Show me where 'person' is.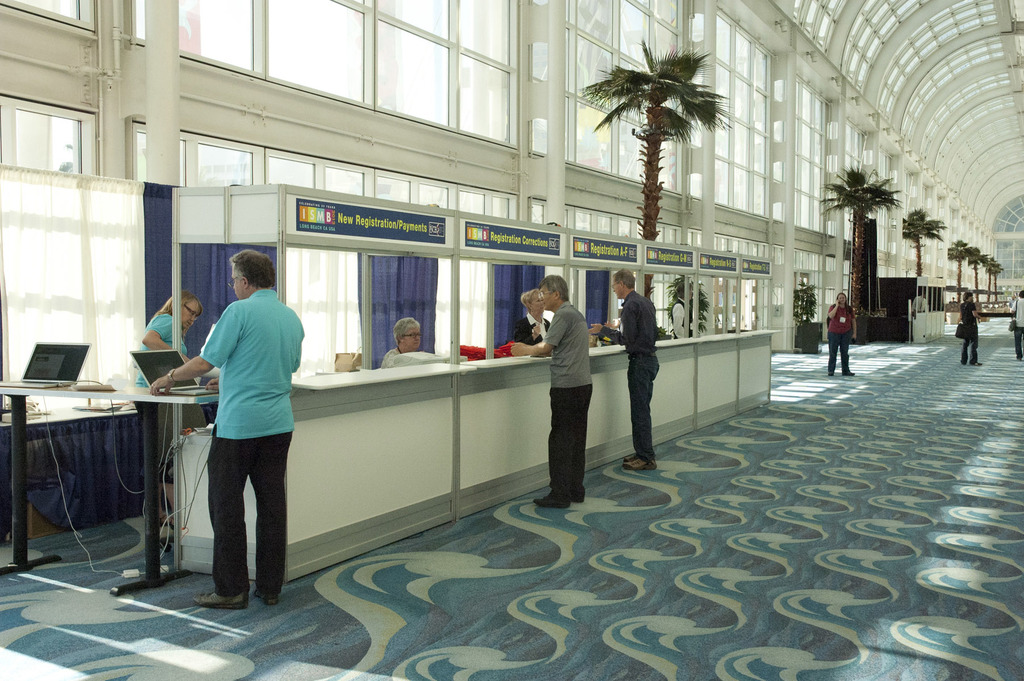
'person' is at (378,318,470,368).
